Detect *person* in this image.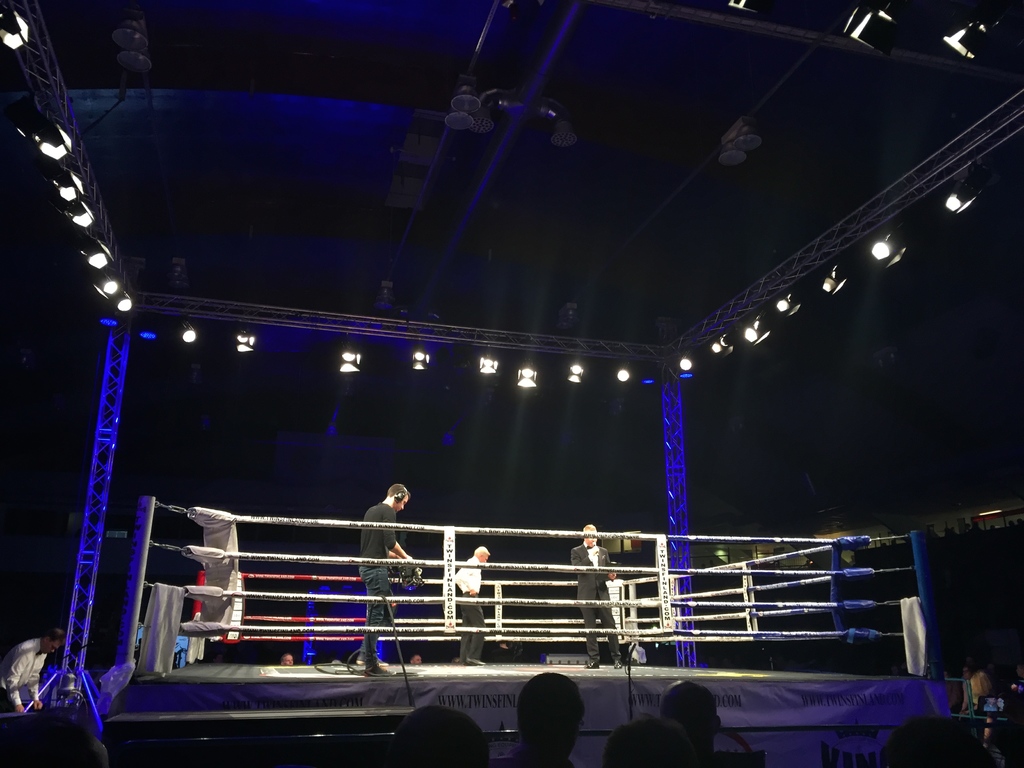
Detection: Rect(358, 484, 427, 673).
